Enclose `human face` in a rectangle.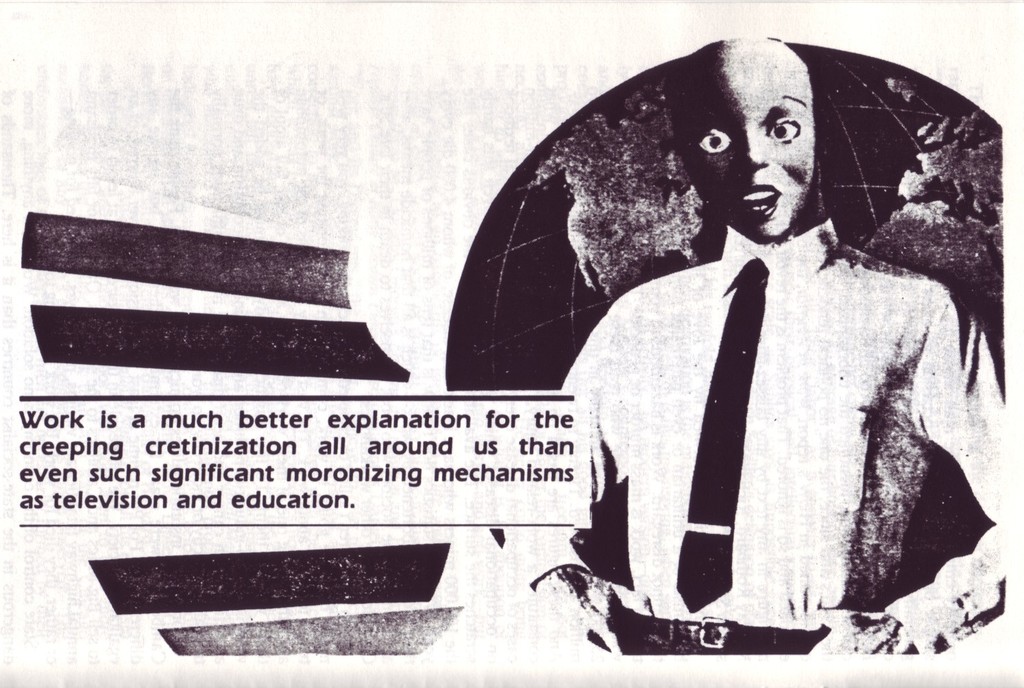
(673, 70, 810, 241).
